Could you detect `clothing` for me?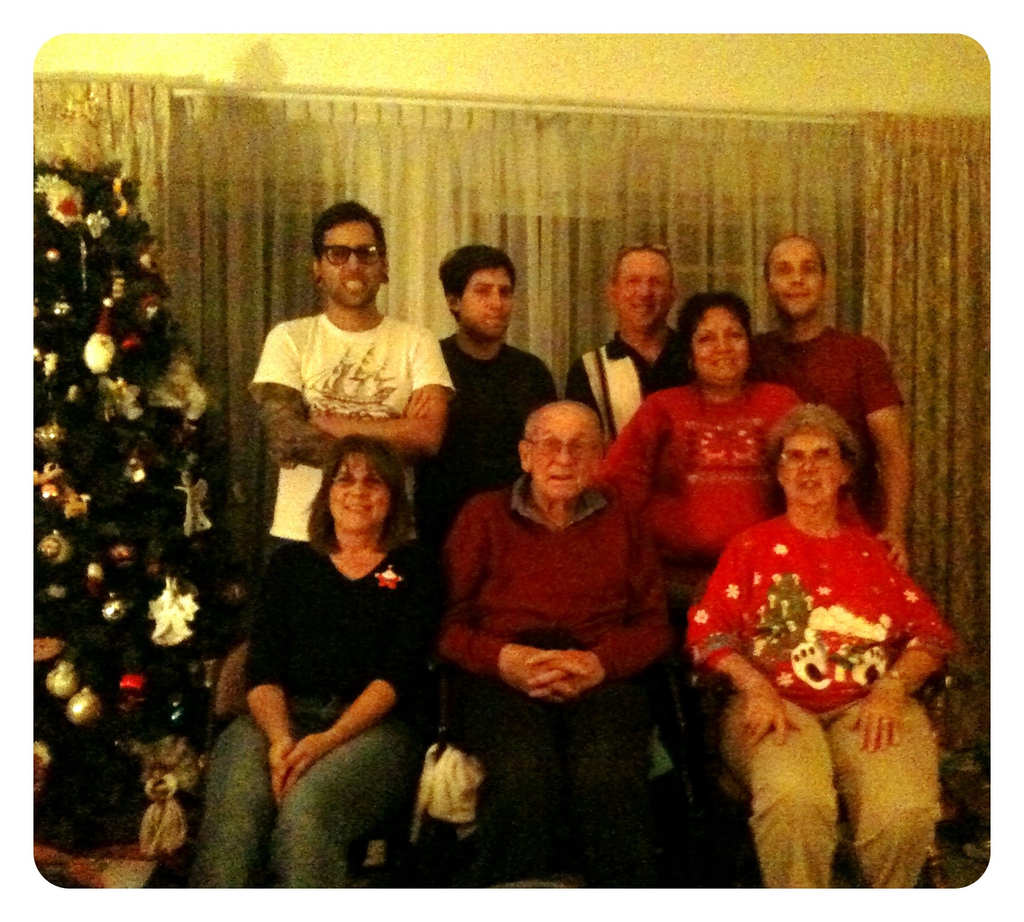
Detection result: select_region(753, 323, 908, 426).
